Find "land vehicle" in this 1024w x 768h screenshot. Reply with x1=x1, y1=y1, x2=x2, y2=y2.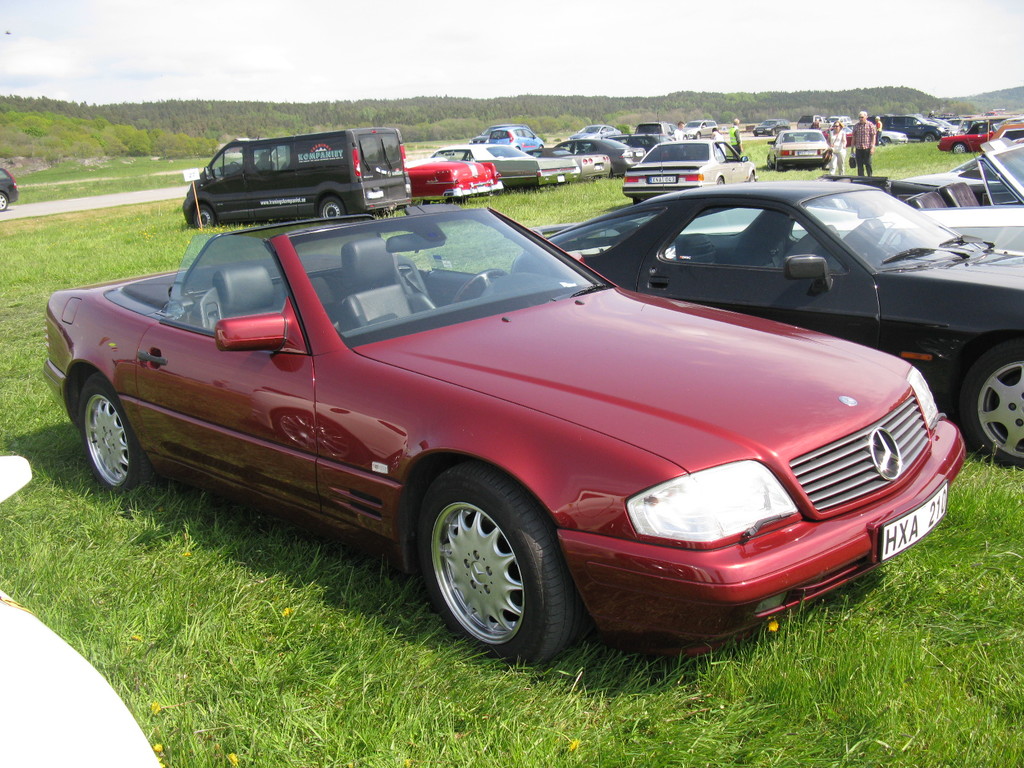
x1=43, y1=118, x2=984, y2=634.
